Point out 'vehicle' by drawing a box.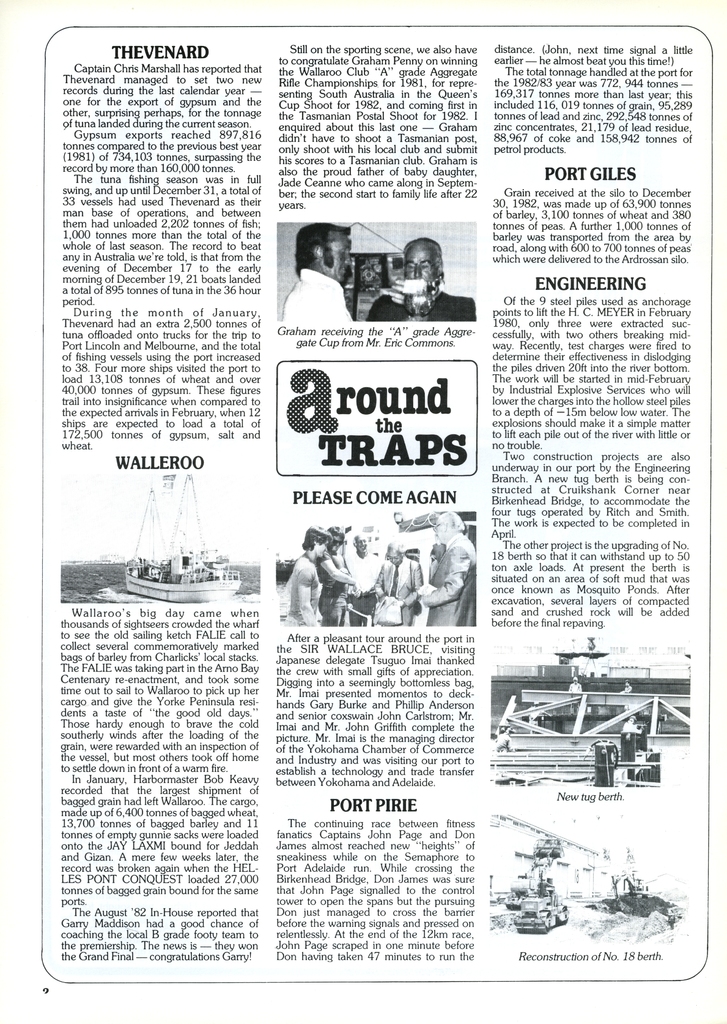
507/881/569/934.
